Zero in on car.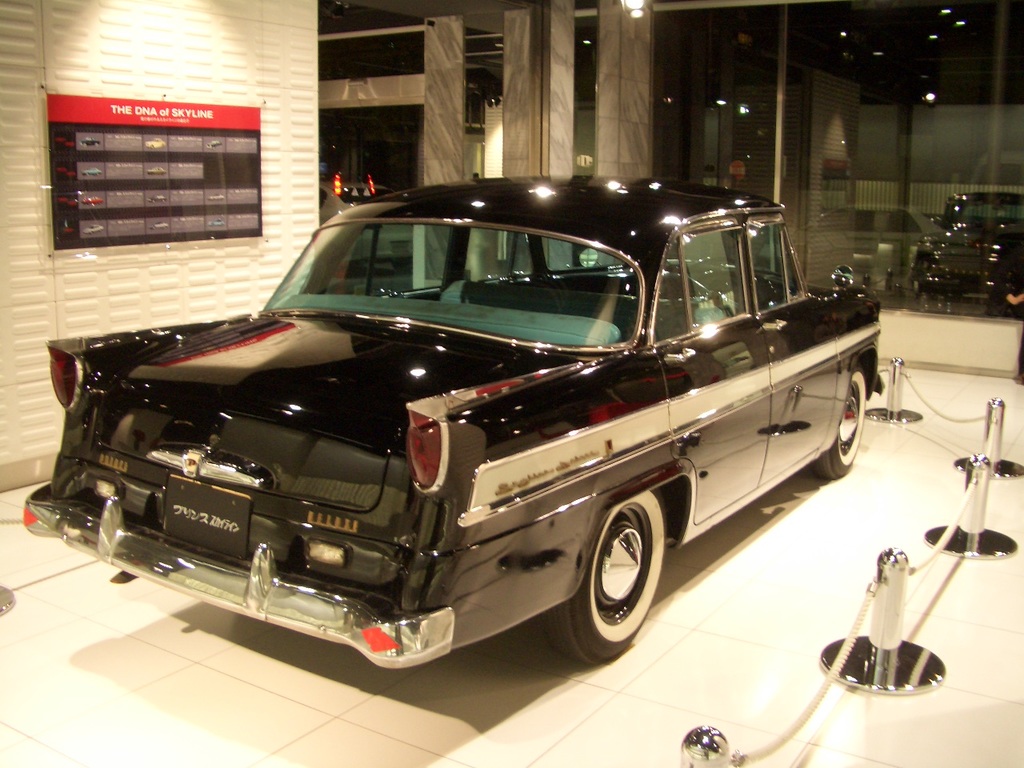
Zeroed in: <box>78,136,98,148</box>.
